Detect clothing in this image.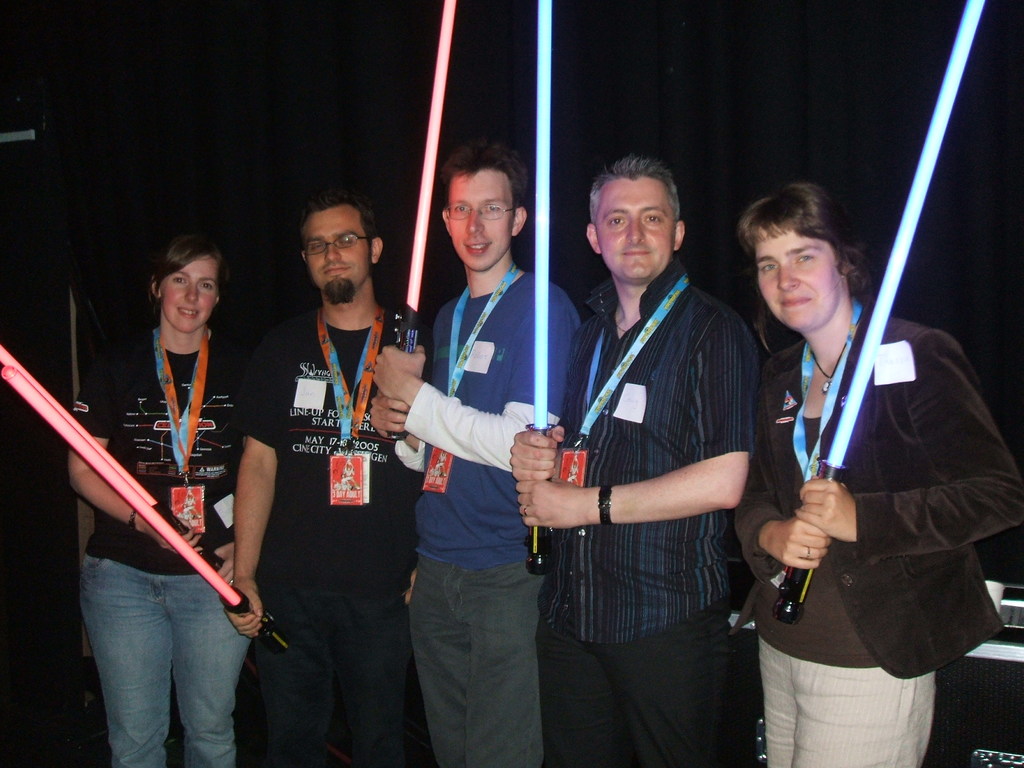
Detection: {"left": 84, "top": 575, "right": 255, "bottom": 762}.
